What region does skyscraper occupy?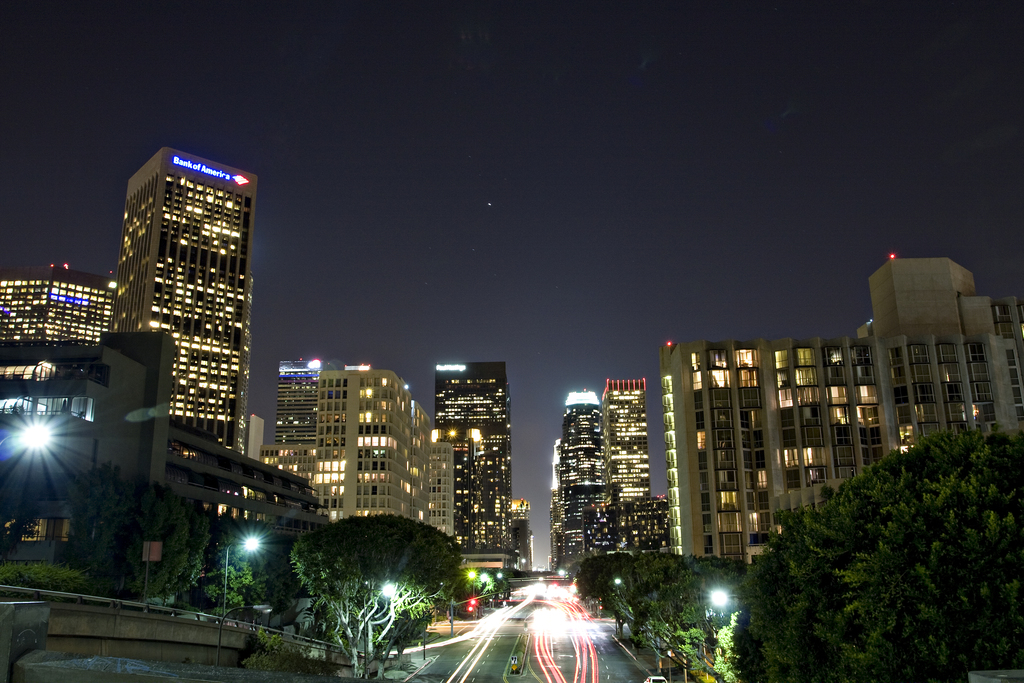
left=604, top=377, right=680, bottom=558.
